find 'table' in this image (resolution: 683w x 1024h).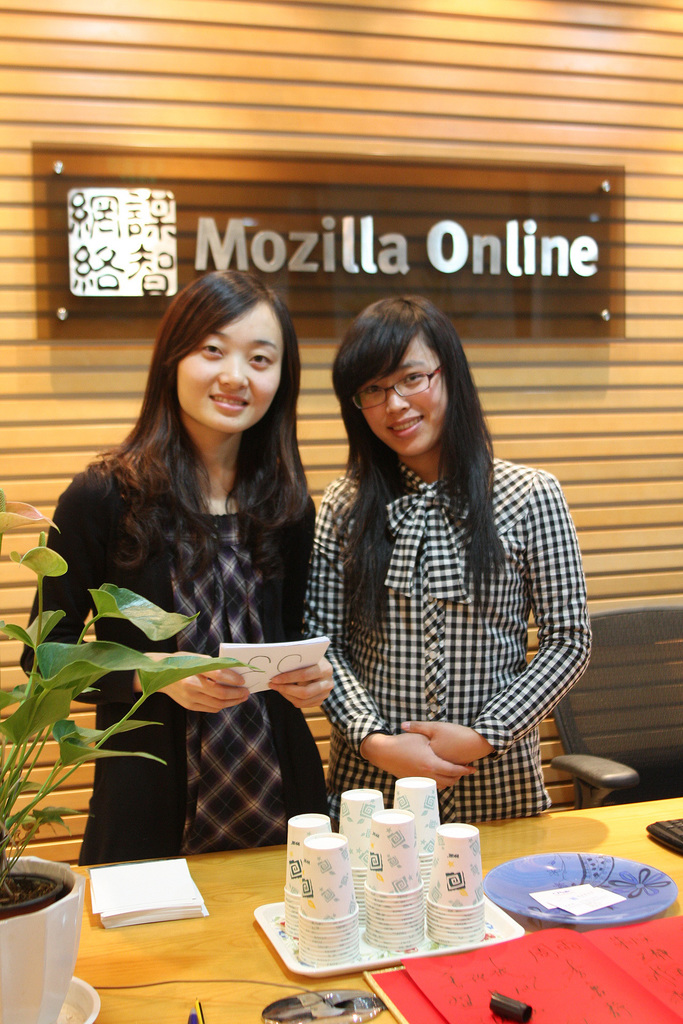
{"x1": 65, "y1": 797, "x2": 682, "y2": 1023}.
